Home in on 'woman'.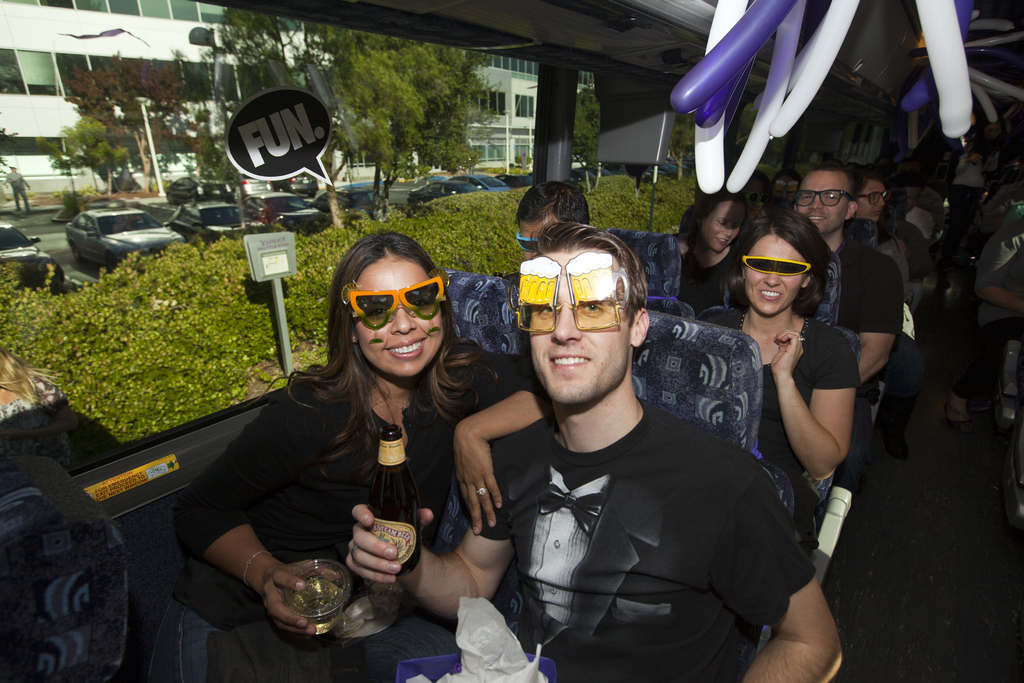
Homed in at (x1=850, y1=169, x2=925, y2=457).
